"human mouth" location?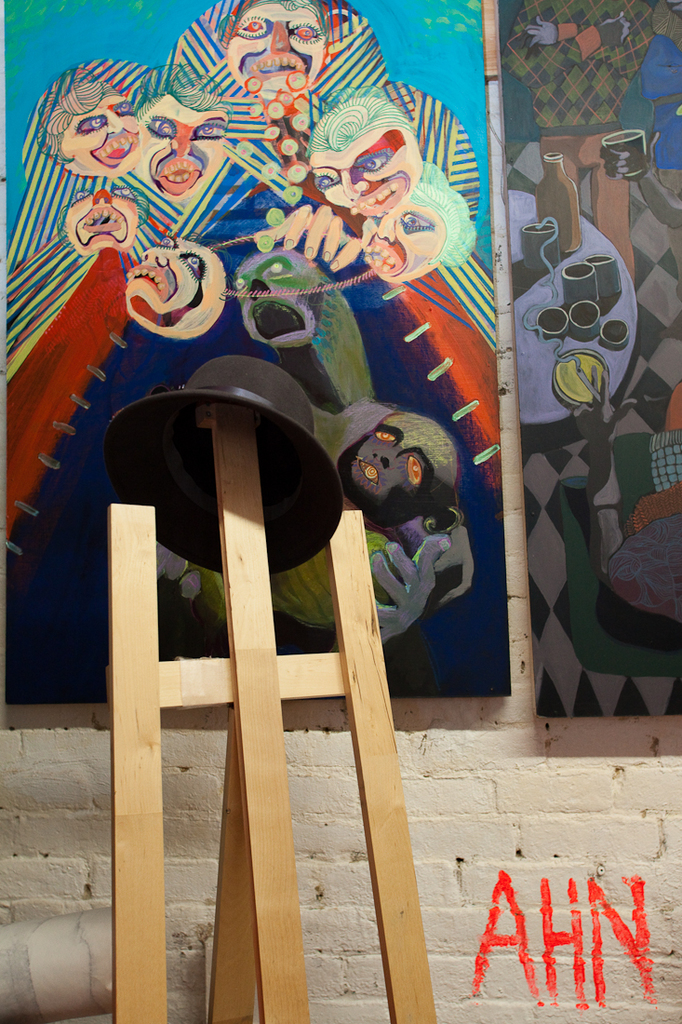
{"left": 351, "top": 179, "right": 408, "bottom": 214}
